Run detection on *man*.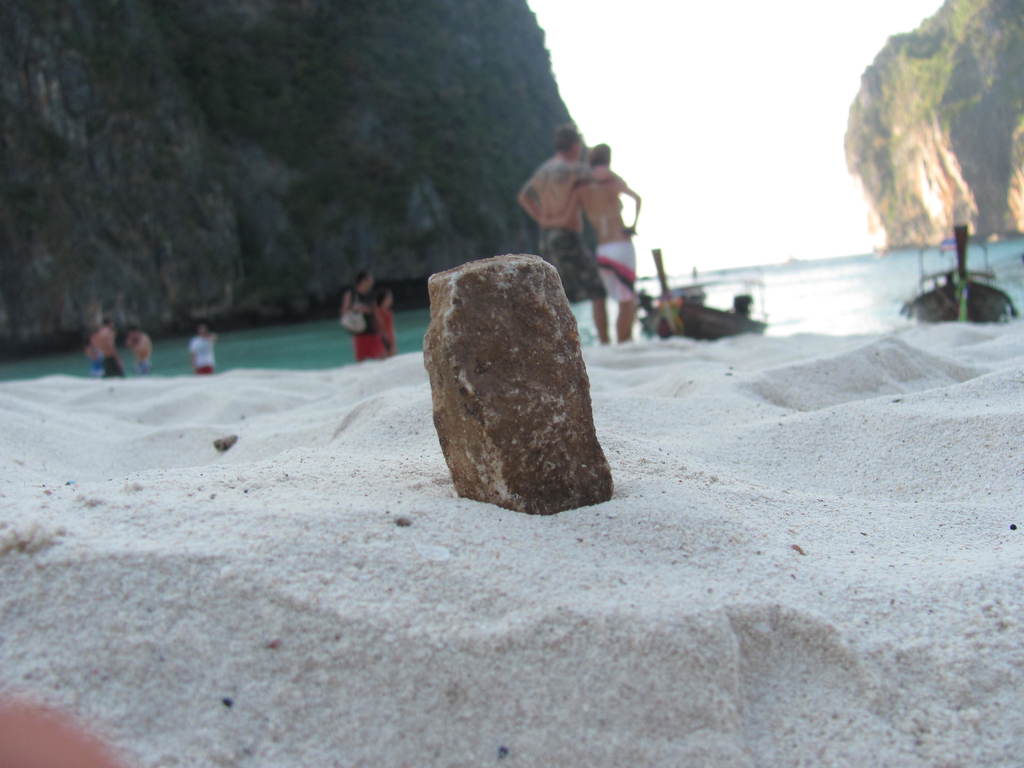
Result: 94, 315, 127, 380.
